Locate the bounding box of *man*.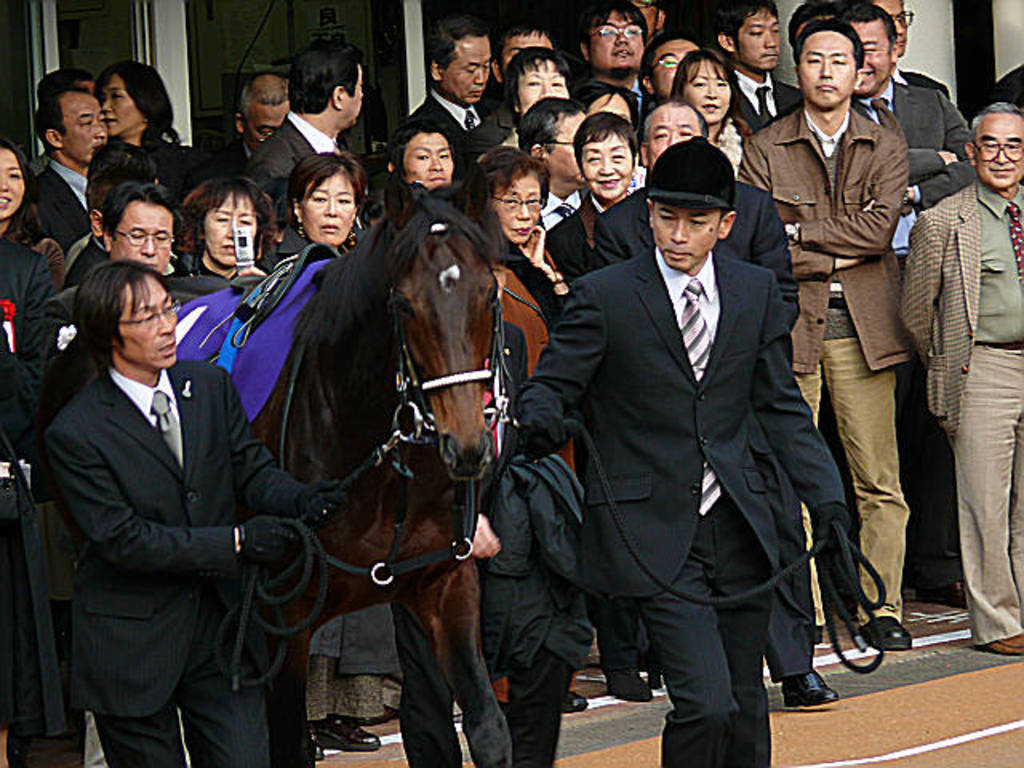
Bounding box: [742,19,909,656].
